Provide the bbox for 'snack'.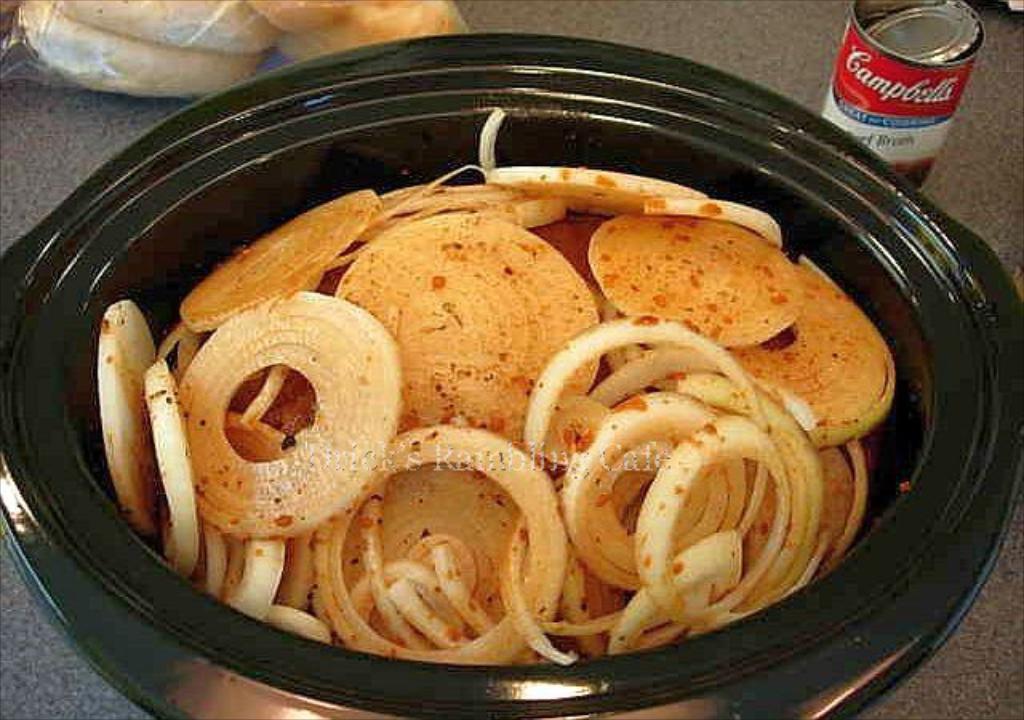
{"left": 83, "top": 109, "right": 931, "bottom": 714}.
